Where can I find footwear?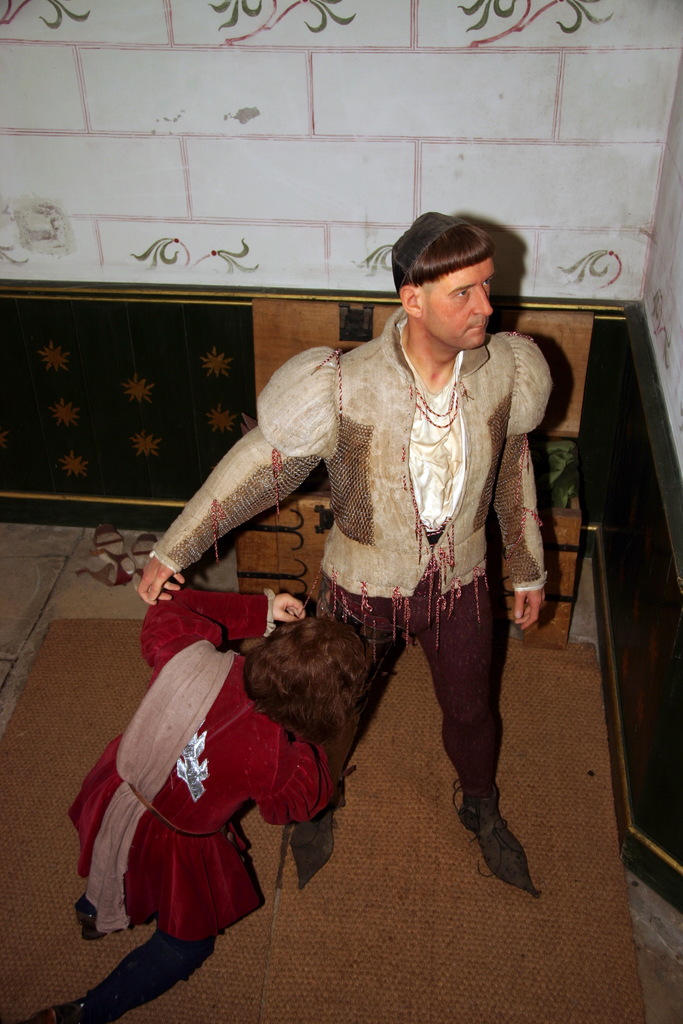
You can find it at crop(17, 1007, 55, 1023).
